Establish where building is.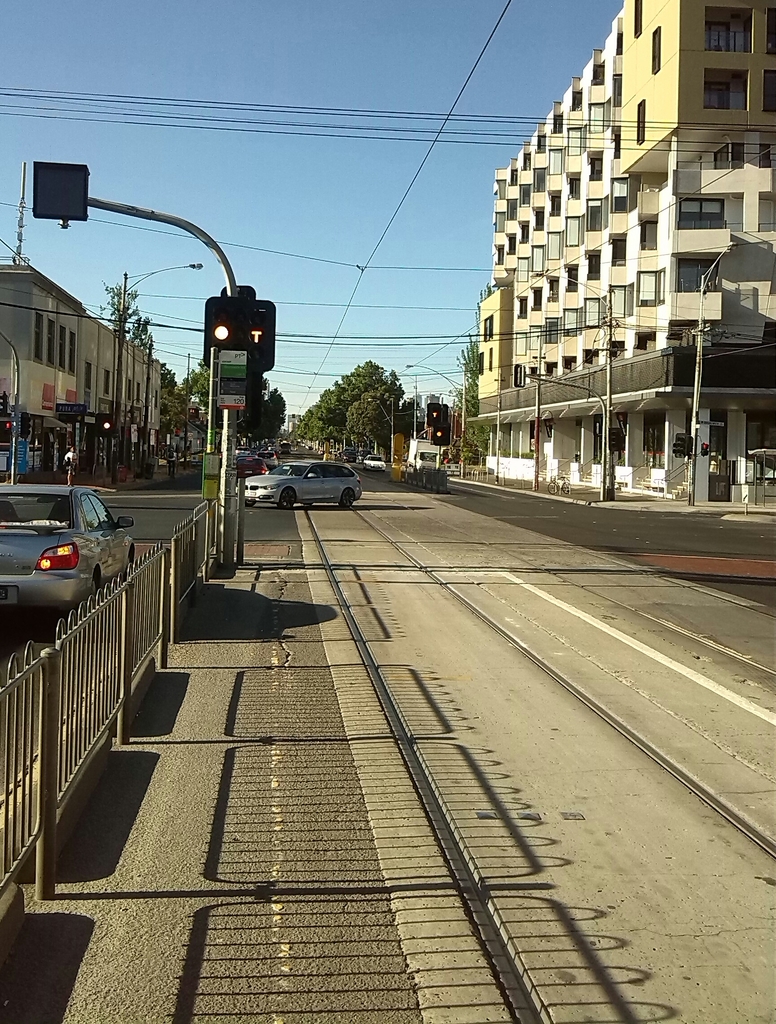
Established at [left=0, top=244, right=175, bottom=472].
